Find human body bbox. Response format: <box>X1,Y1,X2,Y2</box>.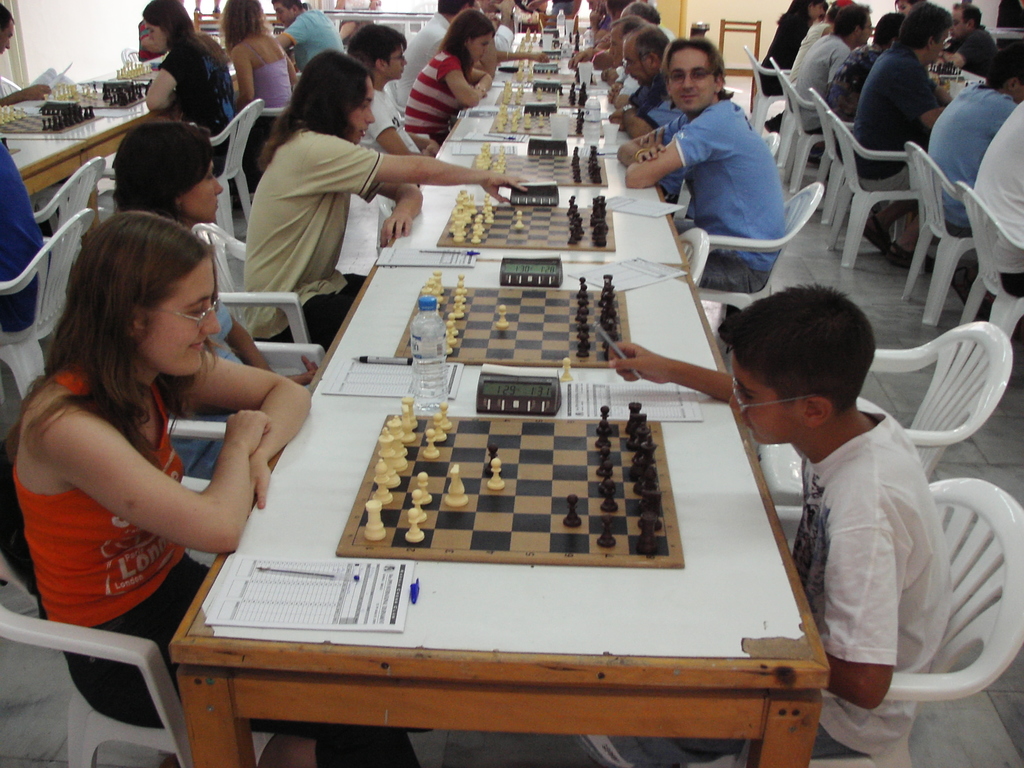
<box>159,238,313,480</box>.
